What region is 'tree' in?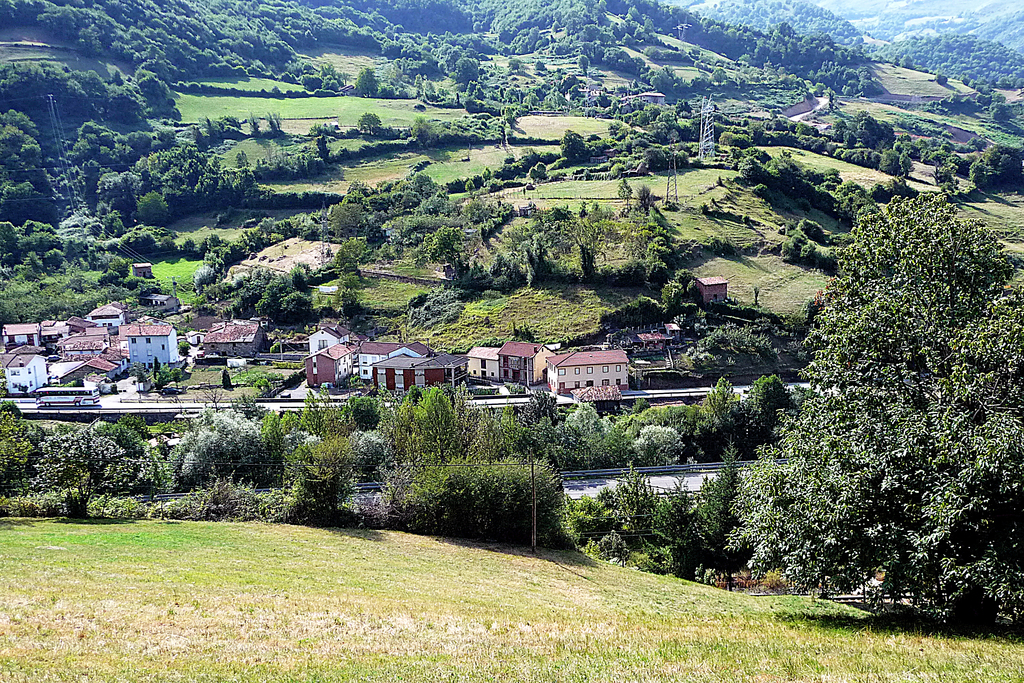
248:213:308:252.
